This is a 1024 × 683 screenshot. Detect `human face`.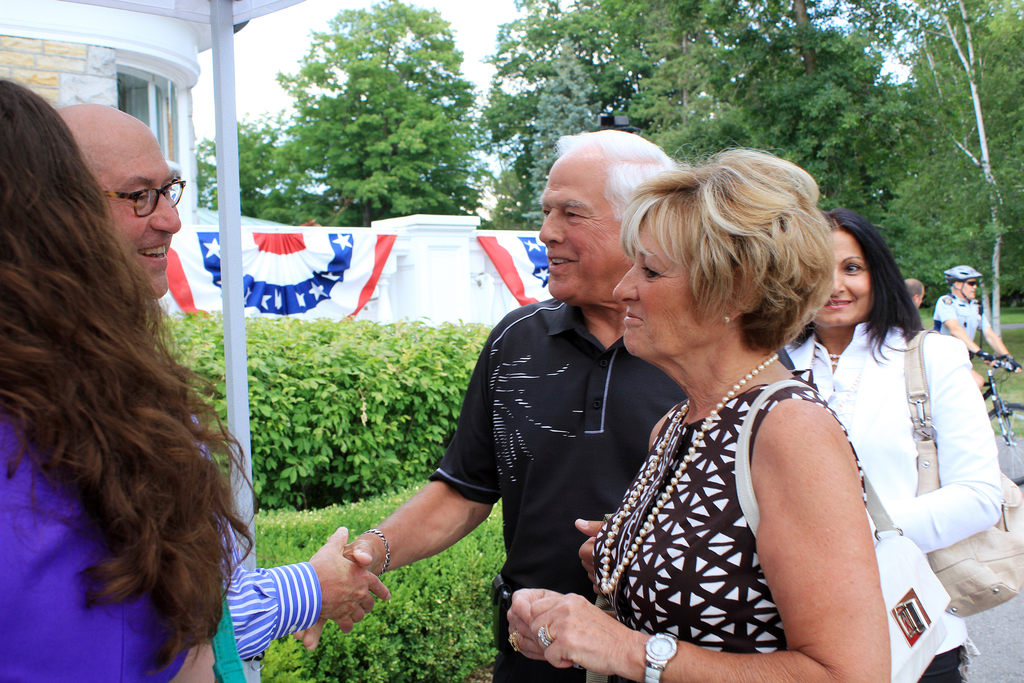
crop(612, 224, 717, 367).
